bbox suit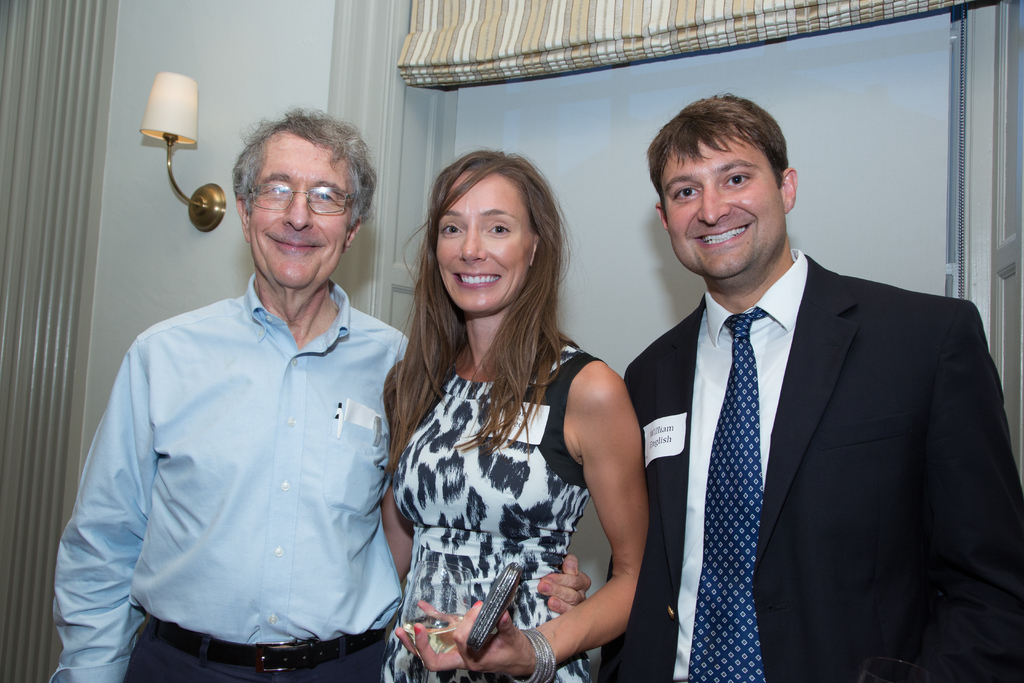
[x1=606, y1=167, x2=1010, y2=680]
